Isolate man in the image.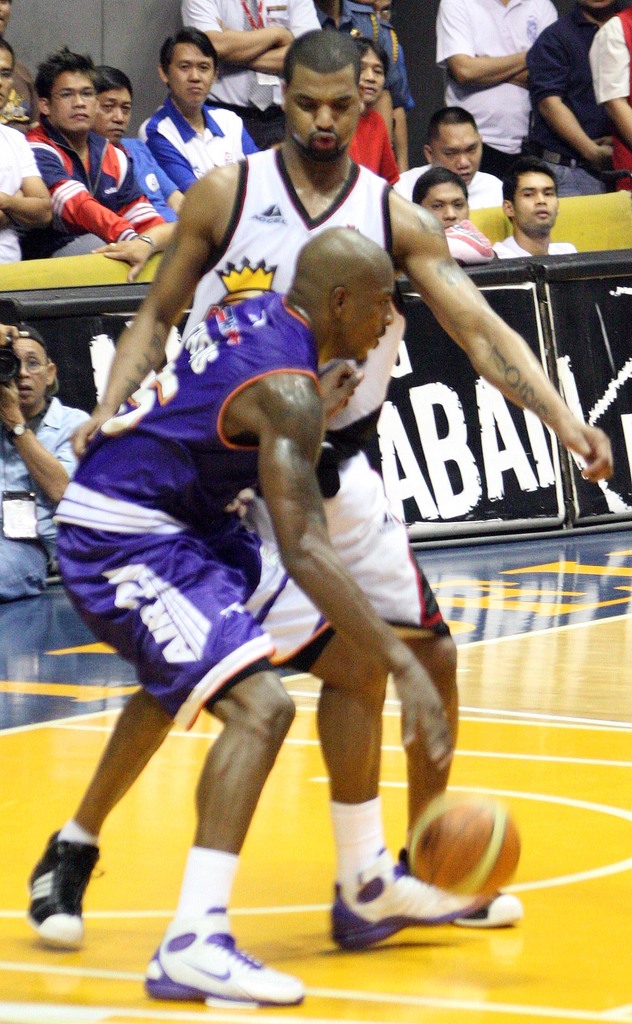
Isolated region: 482:161:584:271.
